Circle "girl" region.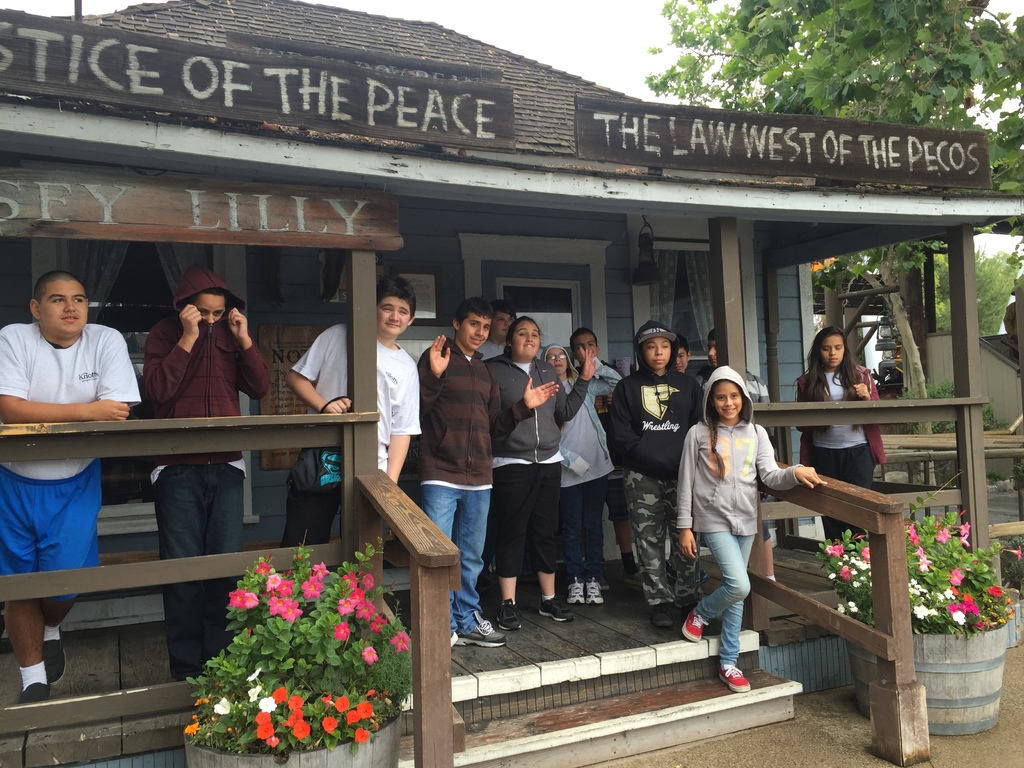
Region: (795,327,889,486).
